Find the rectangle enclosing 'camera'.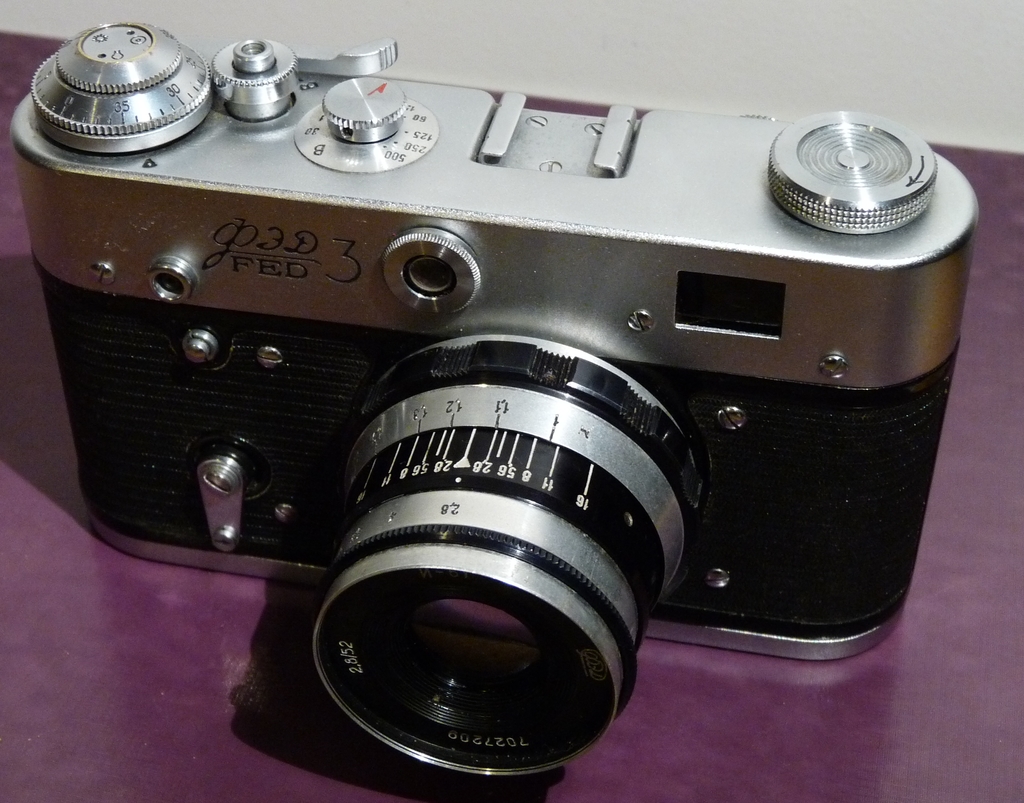
left=10, top=11, right=980, bottom=770.
